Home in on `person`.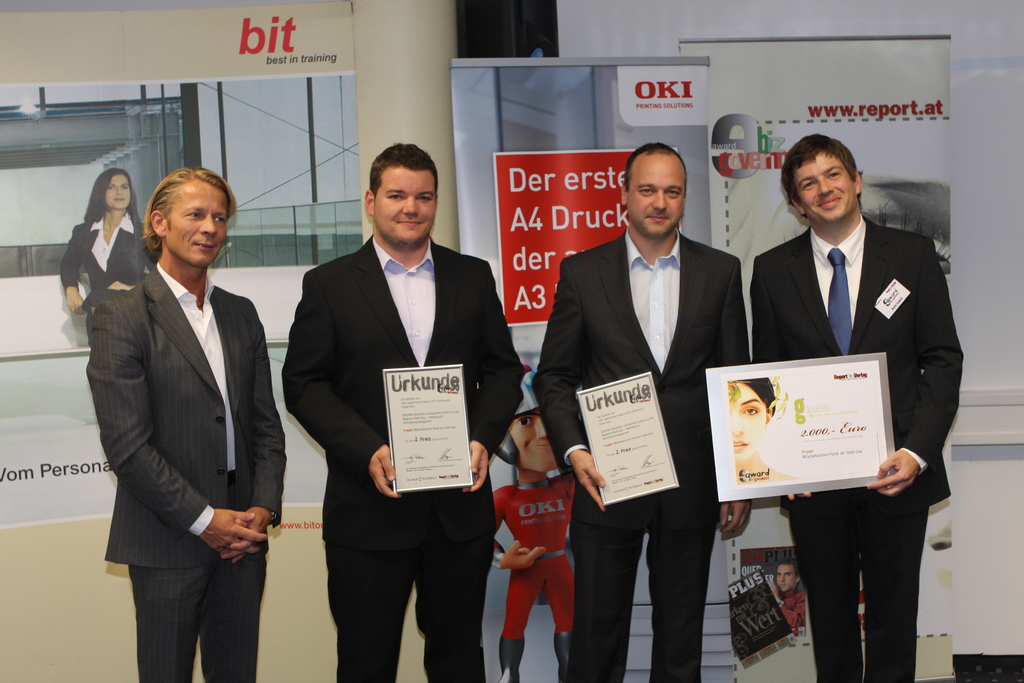
Homed in at 61,173,164,345.
